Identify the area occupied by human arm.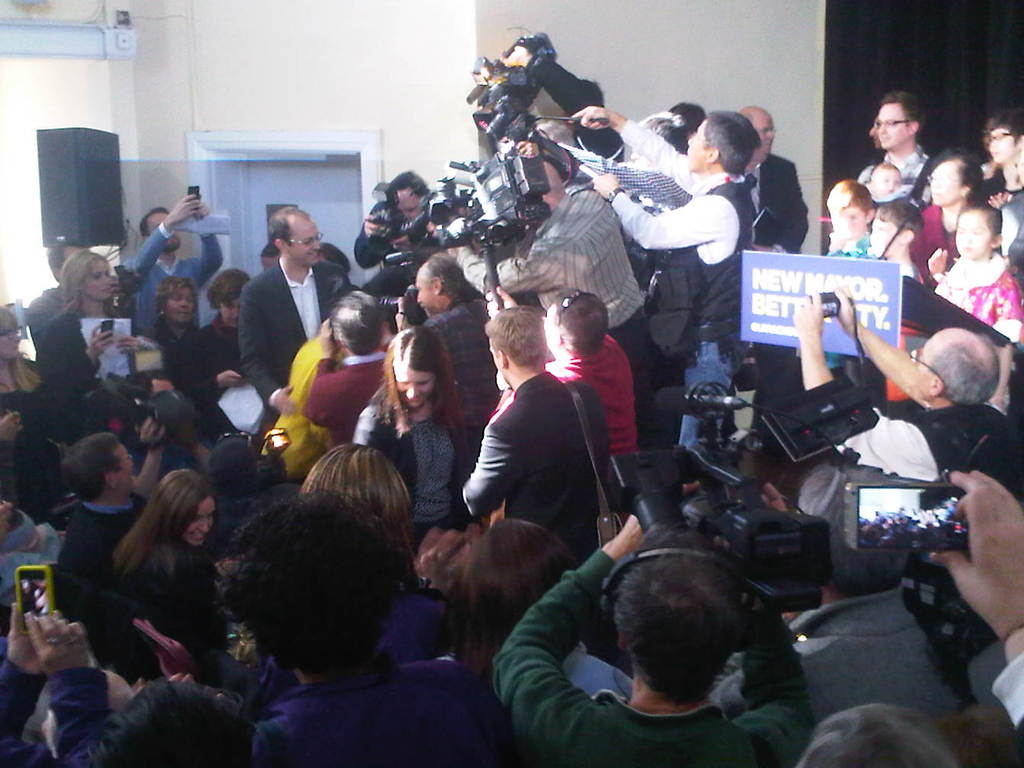
Area: 595,178,734,251.
